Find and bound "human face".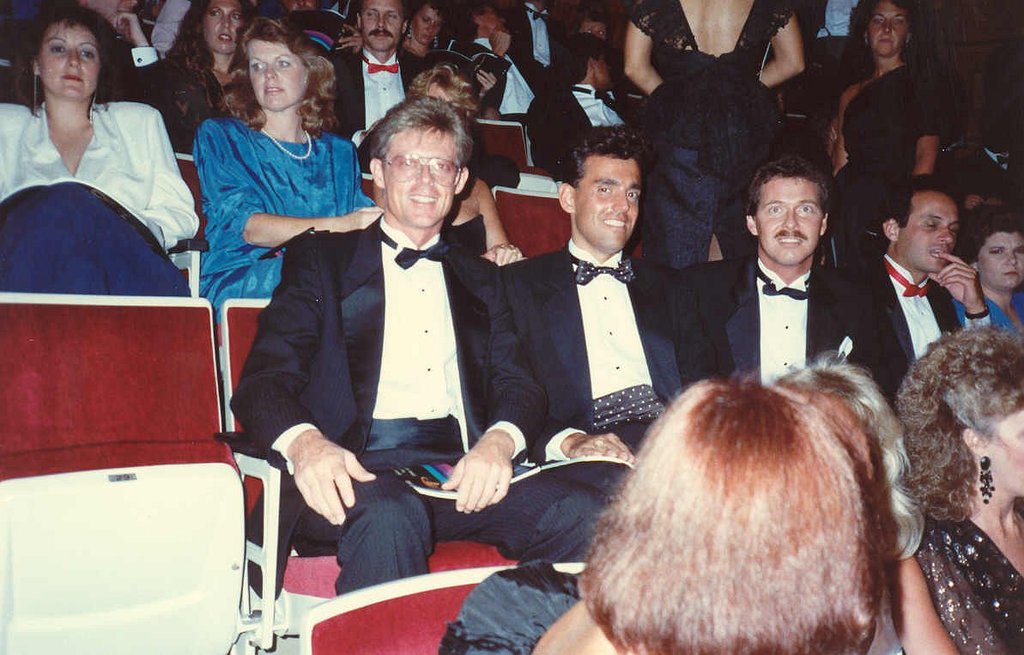
Bound: bbox=(411, 3, 443, 45).
